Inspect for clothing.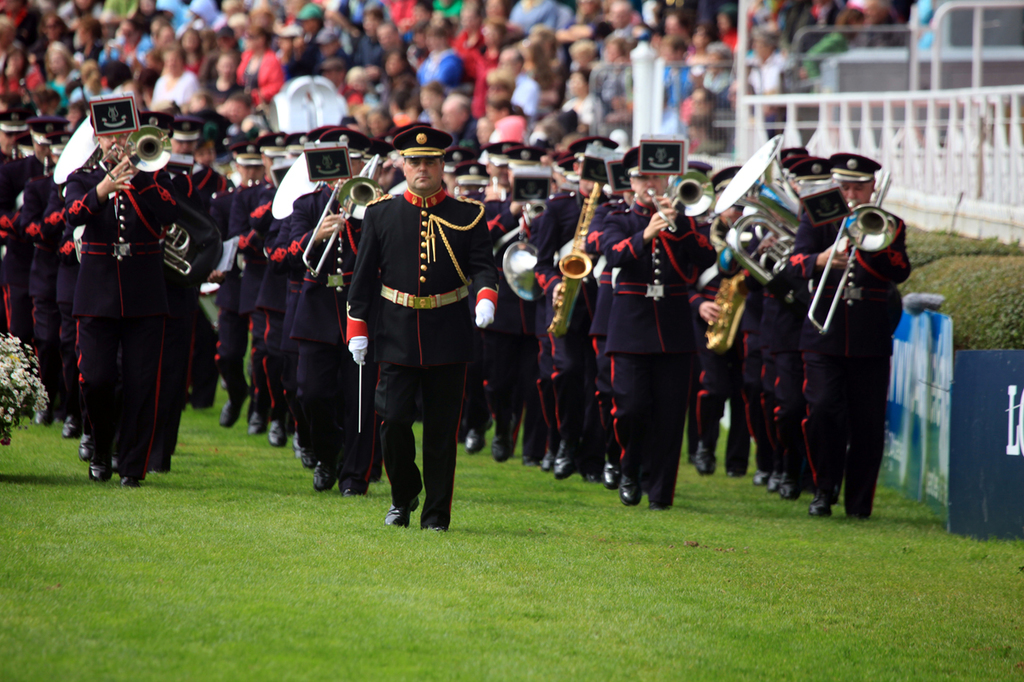
Inspection: [x1=22, y1=172, x2=55, y2=403].
